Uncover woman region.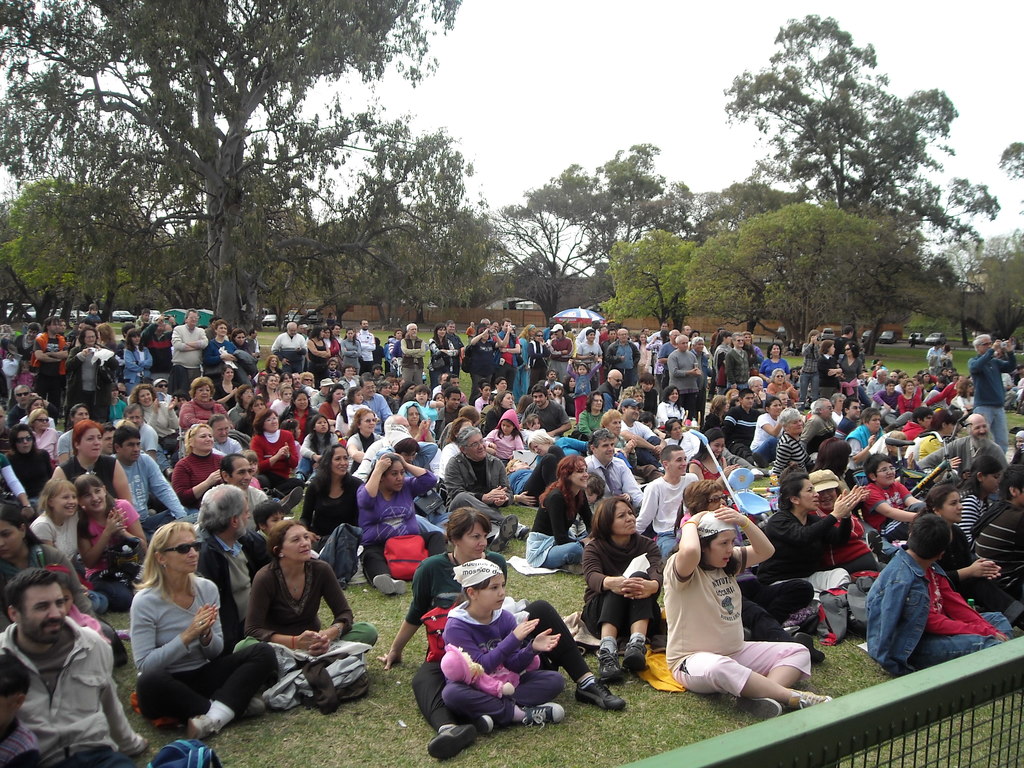
Uncovered: locate(166, 421, 228, 506).
